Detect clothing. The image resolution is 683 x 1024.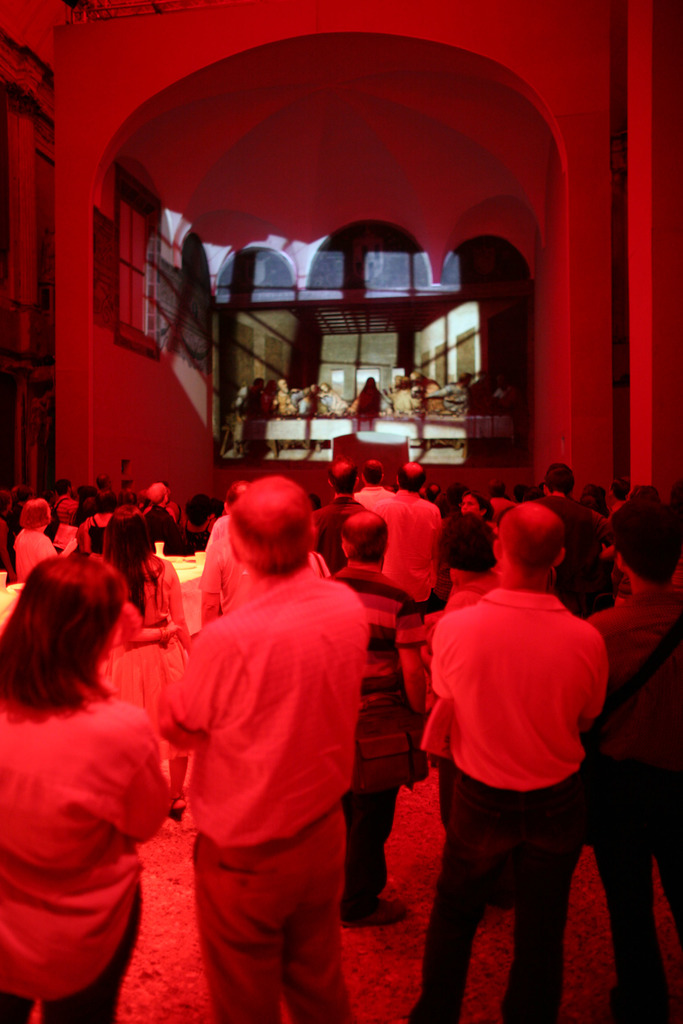
<region>404, 580, 604, 1012</region>.
